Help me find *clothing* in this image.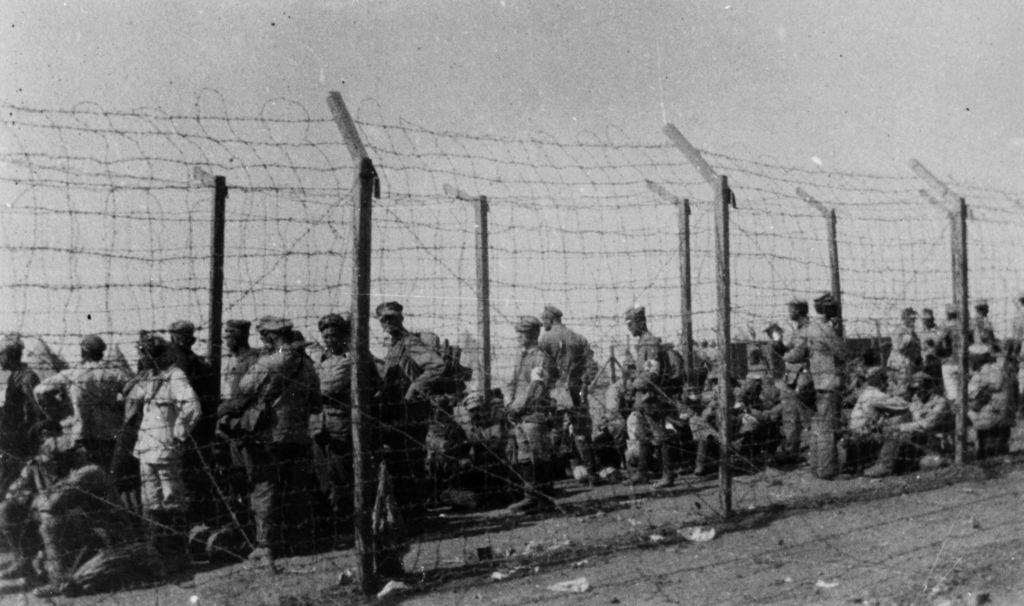
Found it: rect(113, 332, 198, 526).
